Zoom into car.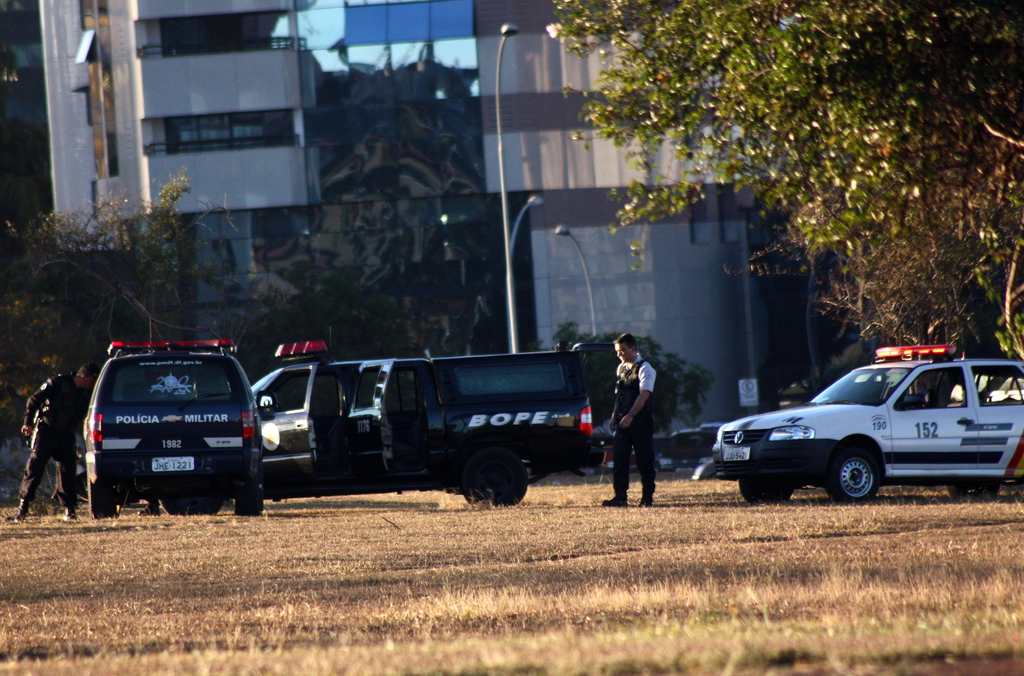
Zoom target: (left=714, top=346, right=1023, bottom=505).
